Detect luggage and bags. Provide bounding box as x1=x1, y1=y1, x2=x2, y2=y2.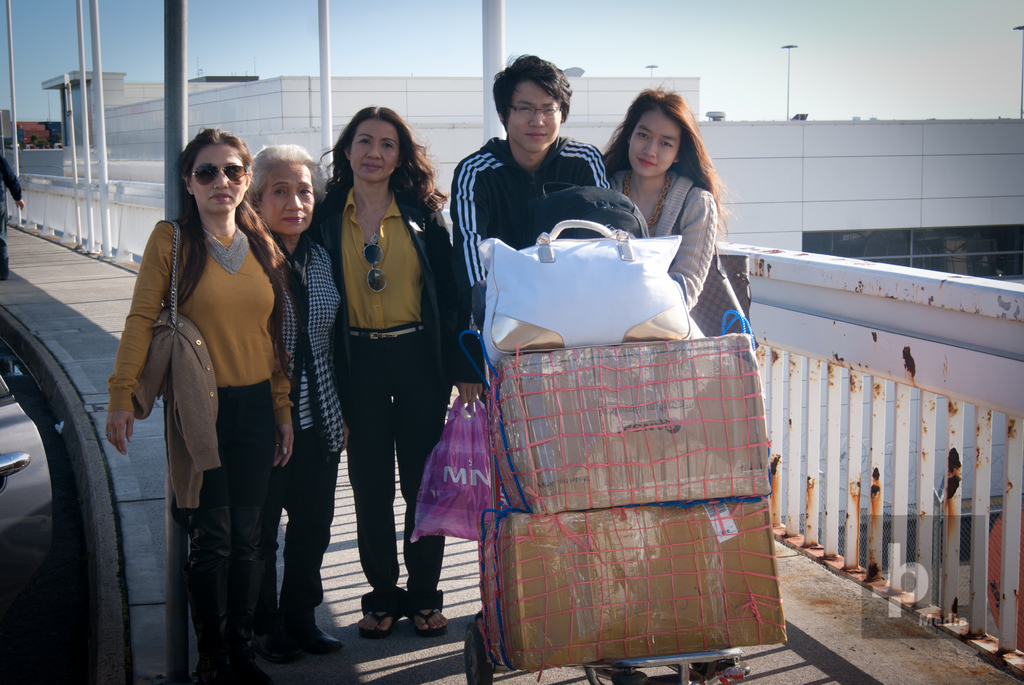
x1=477, y1=338, x2=786, y2=673.
